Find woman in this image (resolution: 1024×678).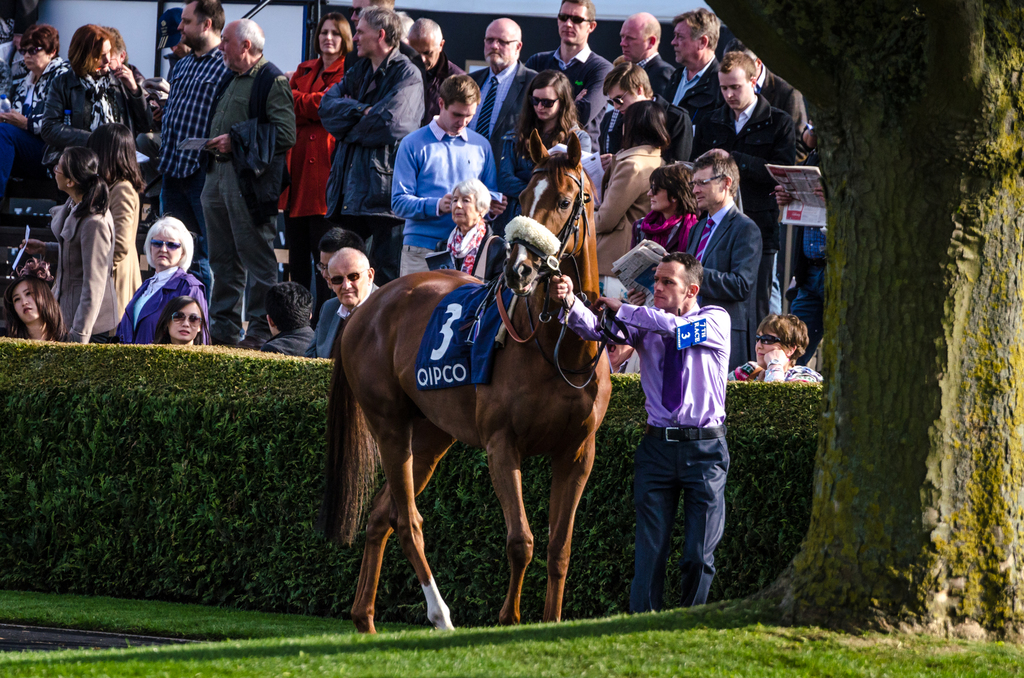
box=[0, 270, 80, 345].
